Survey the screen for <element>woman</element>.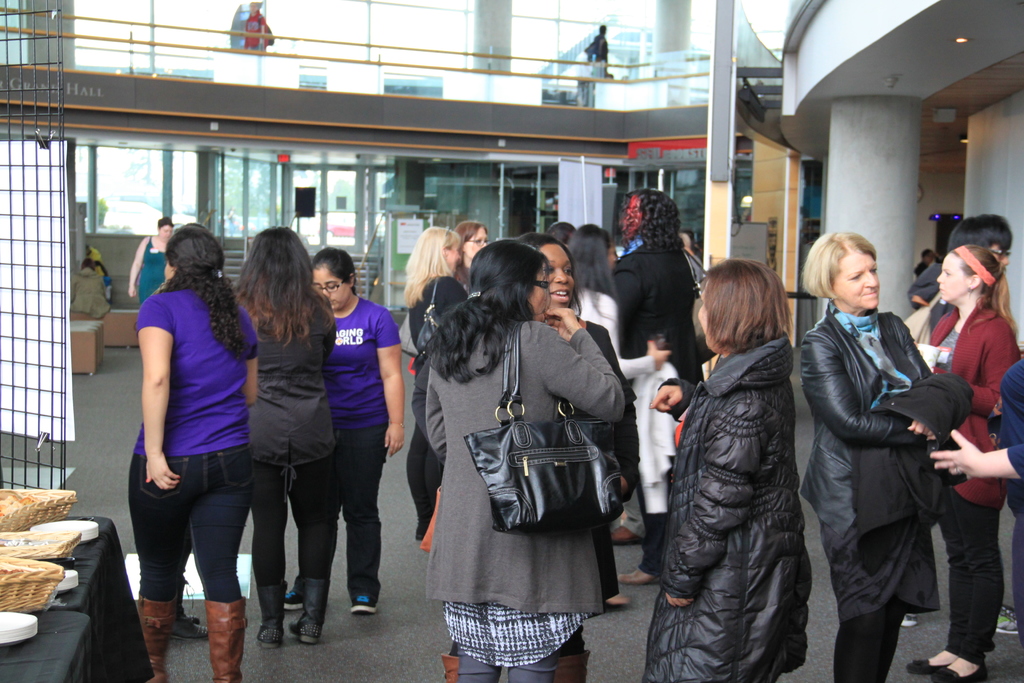
Survey found: bbox=(117, 197, 275, 655).
